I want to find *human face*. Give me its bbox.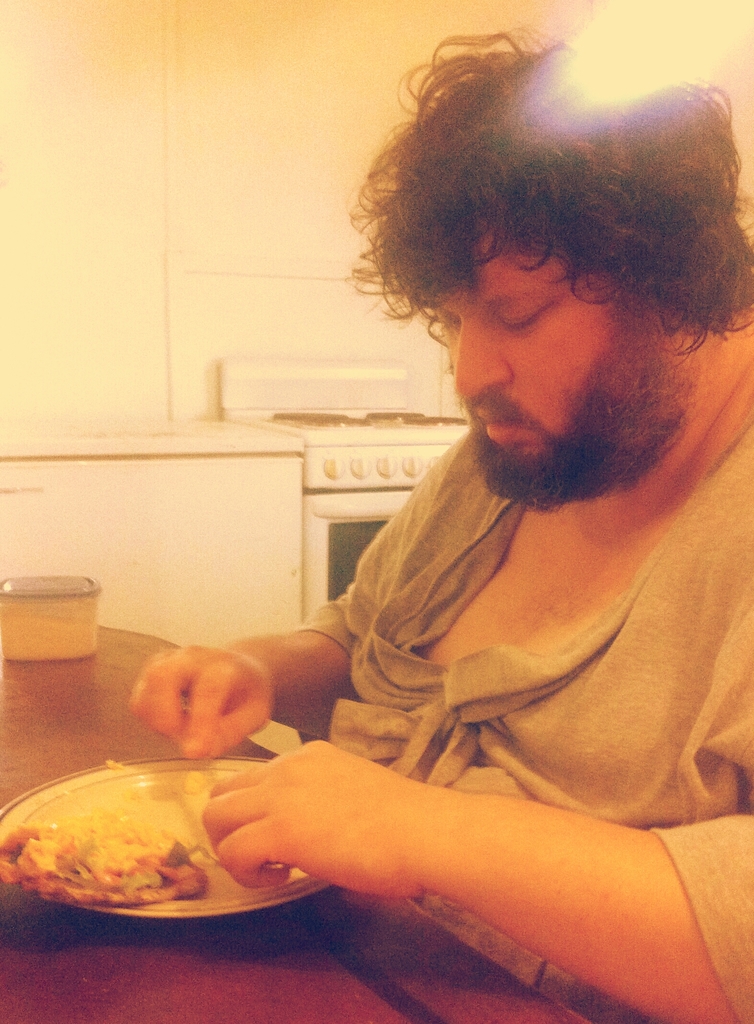
box=[409, 189, 666, 506].
